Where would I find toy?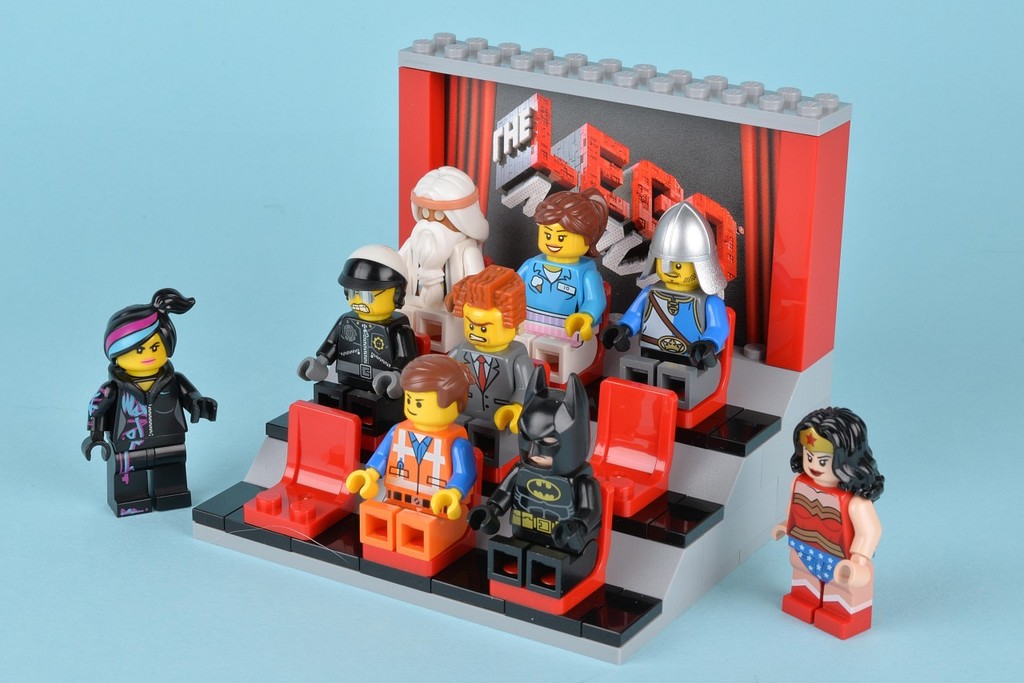
At 440,262,535,462.
